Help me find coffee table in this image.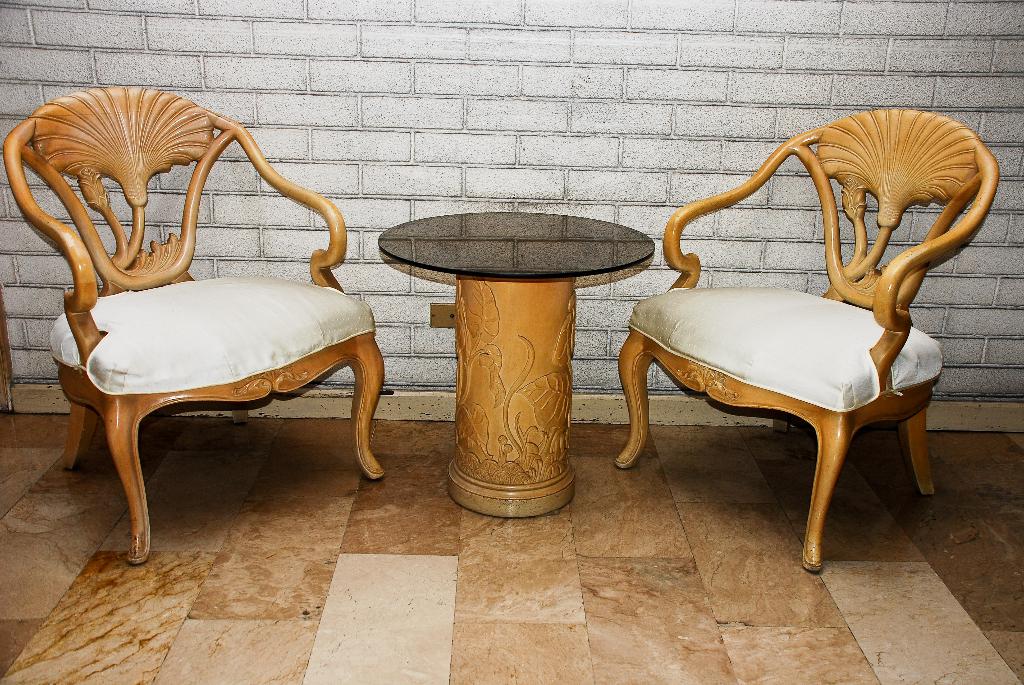
Found it: box(377, 212, 654, 517).
